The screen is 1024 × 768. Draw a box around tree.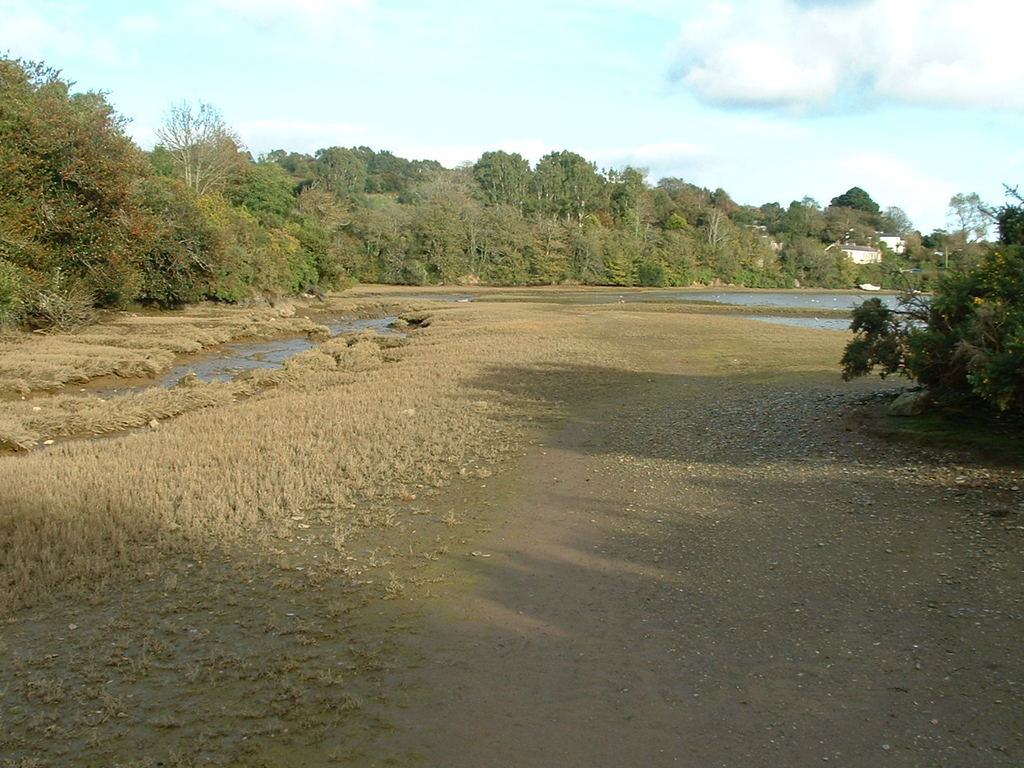
bbox=(543, 208, 628, 290).
